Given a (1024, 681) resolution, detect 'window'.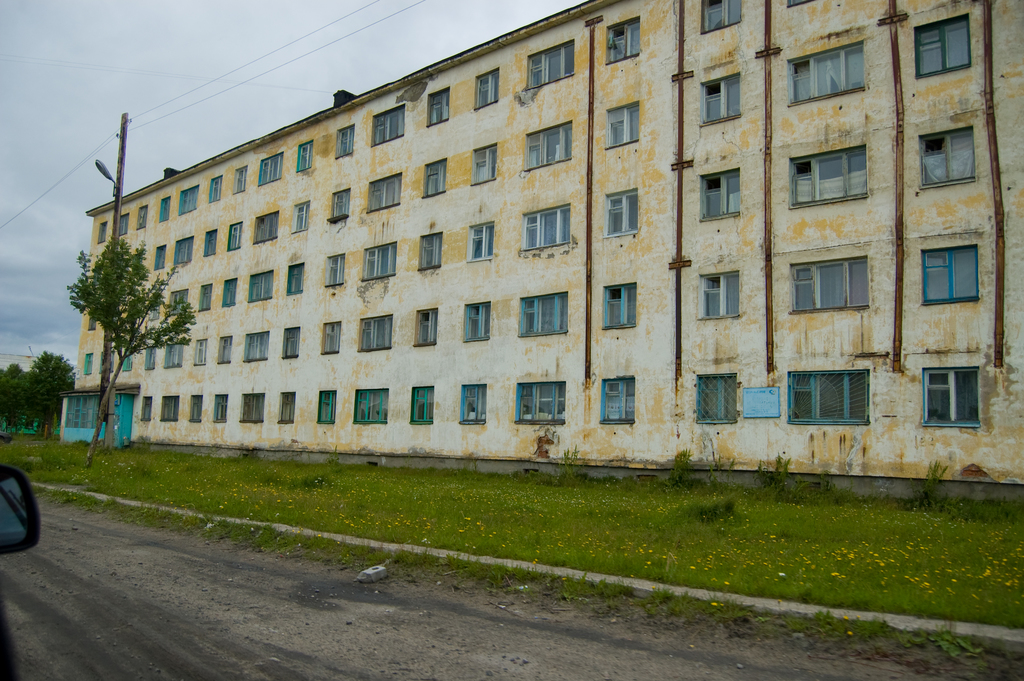
pyautogui.locateOnScreen(700, 76, 746, 126).
